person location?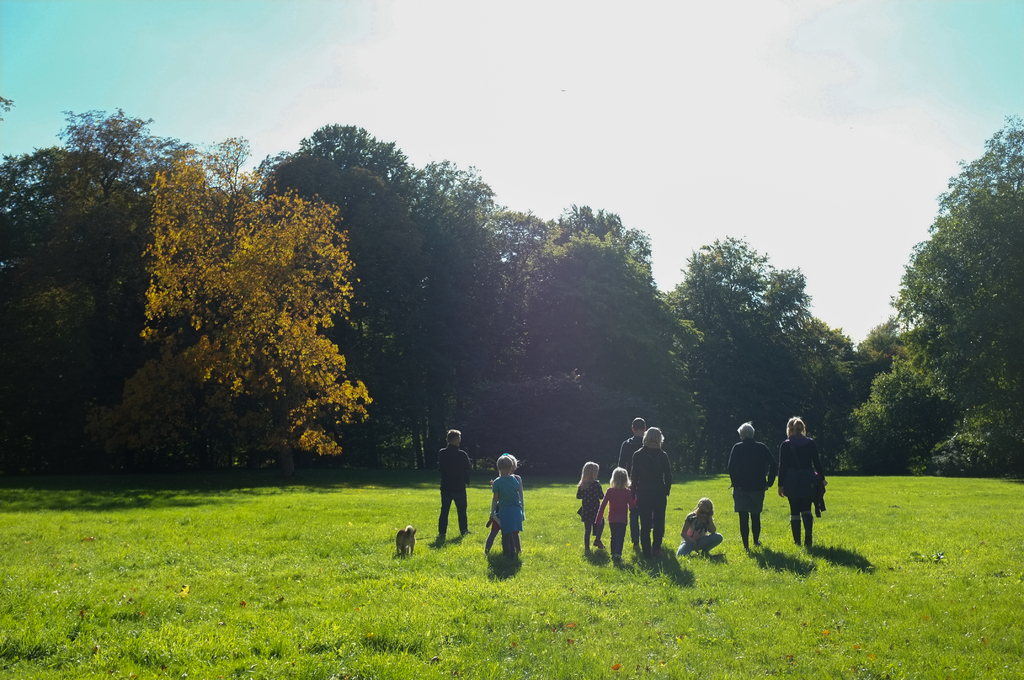
493:453:535:581
